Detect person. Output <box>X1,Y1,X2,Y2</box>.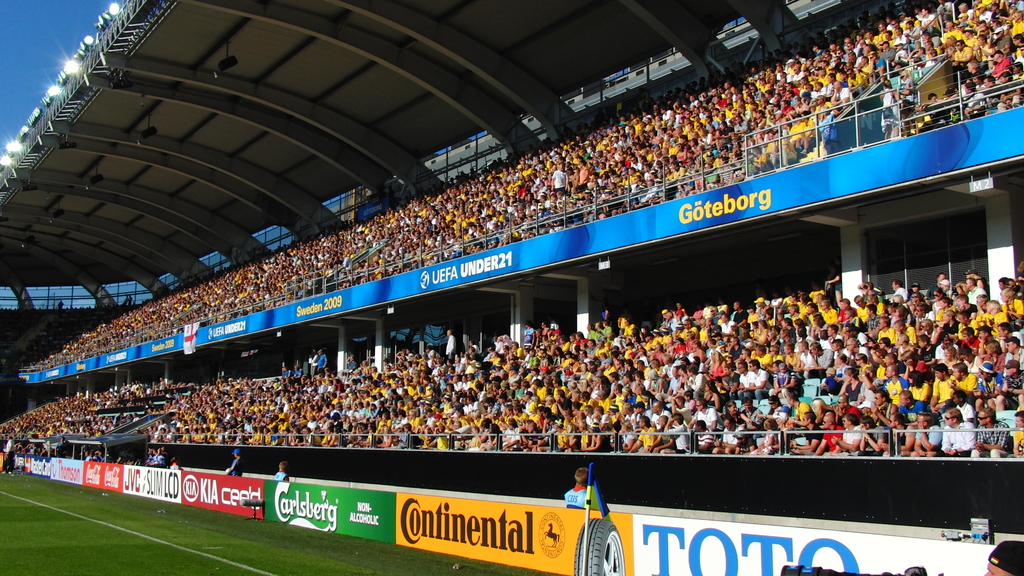
<box>944,412,975,456</box>.
